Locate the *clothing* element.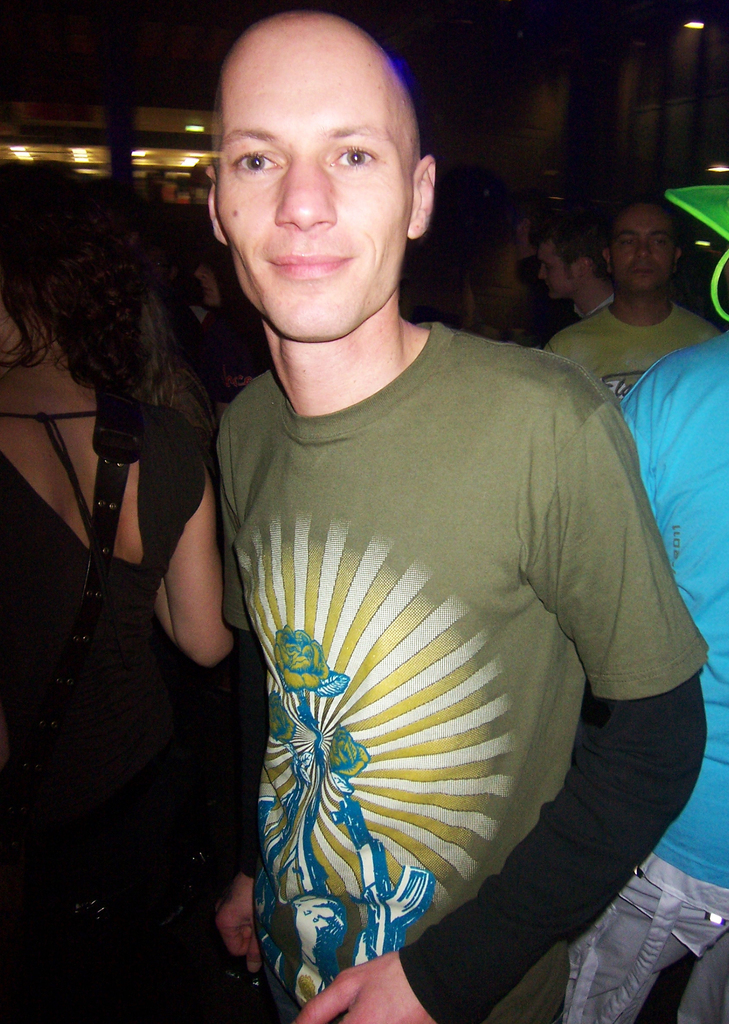
Element bbox: (x1=183, y1=301, x2=671, y2=1002).
